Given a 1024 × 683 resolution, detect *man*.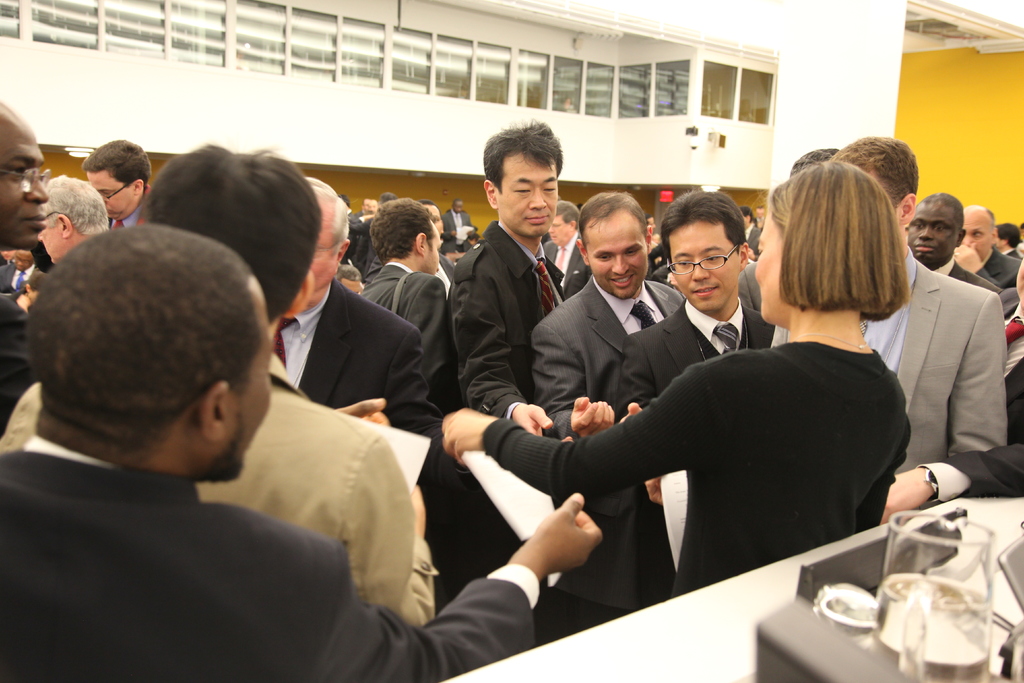
(595, 195, 774, 612).
